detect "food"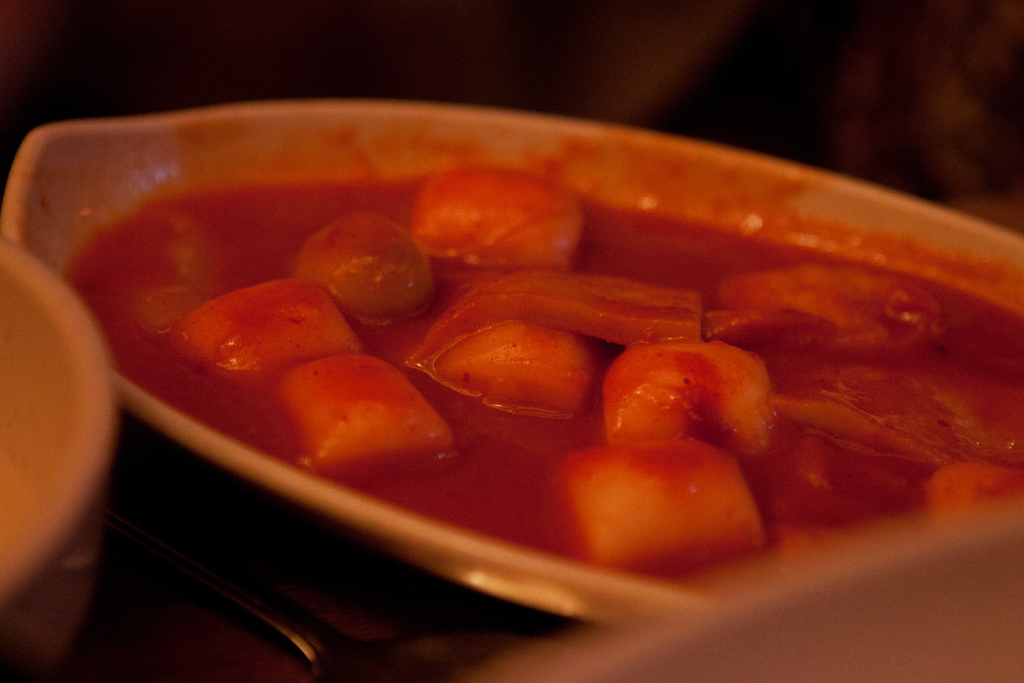
58:91:988:579
